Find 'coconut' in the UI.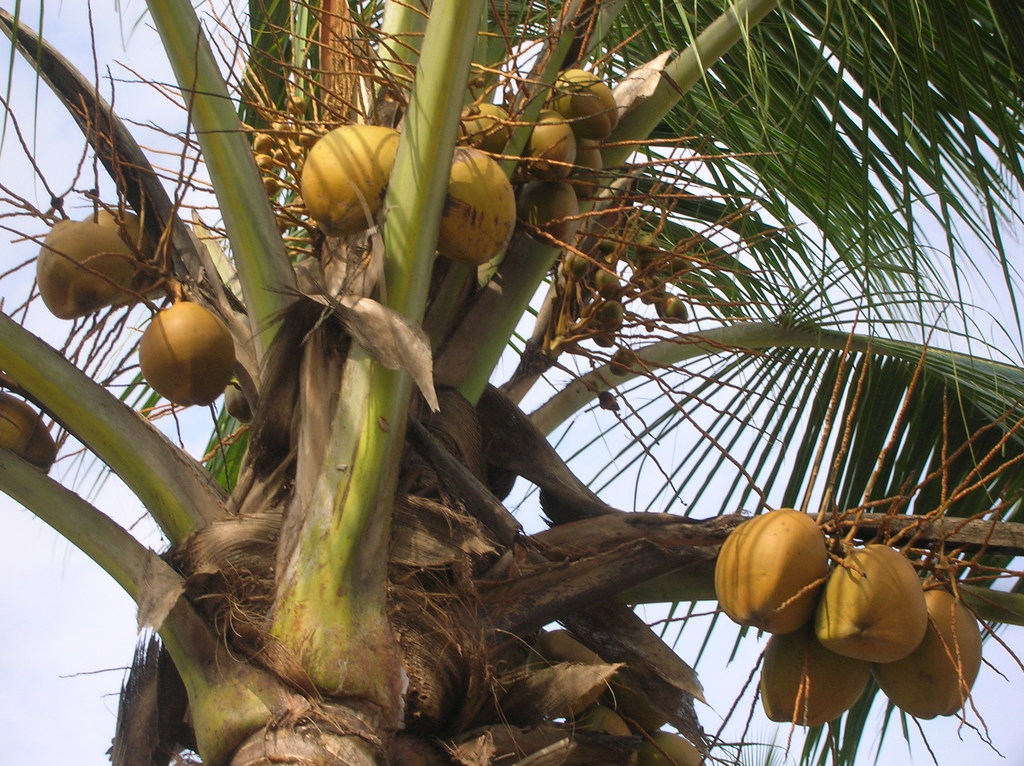
UI element at (603,674,665,733).
